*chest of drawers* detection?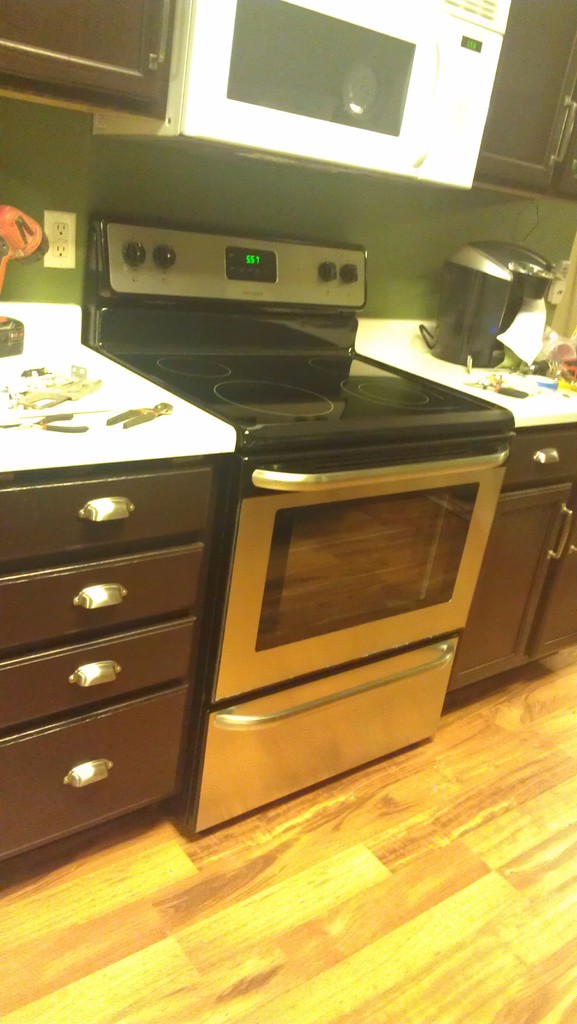
<region>446, 423, 576, 692</region>
